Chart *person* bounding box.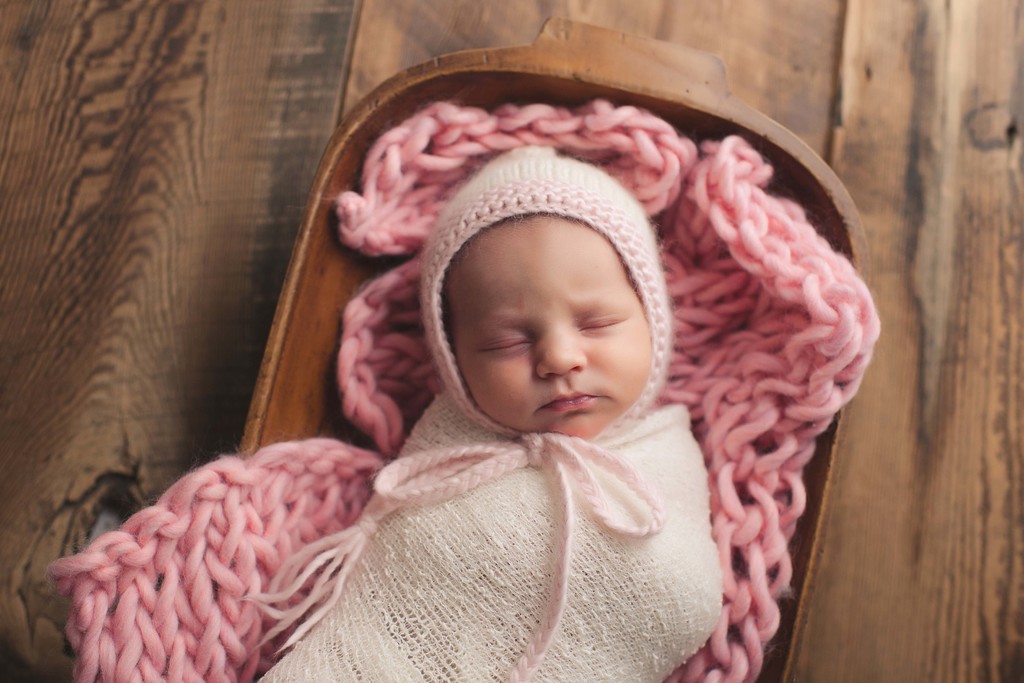
Charted: [x1=248, y1=138, x2=728, y2=682].
